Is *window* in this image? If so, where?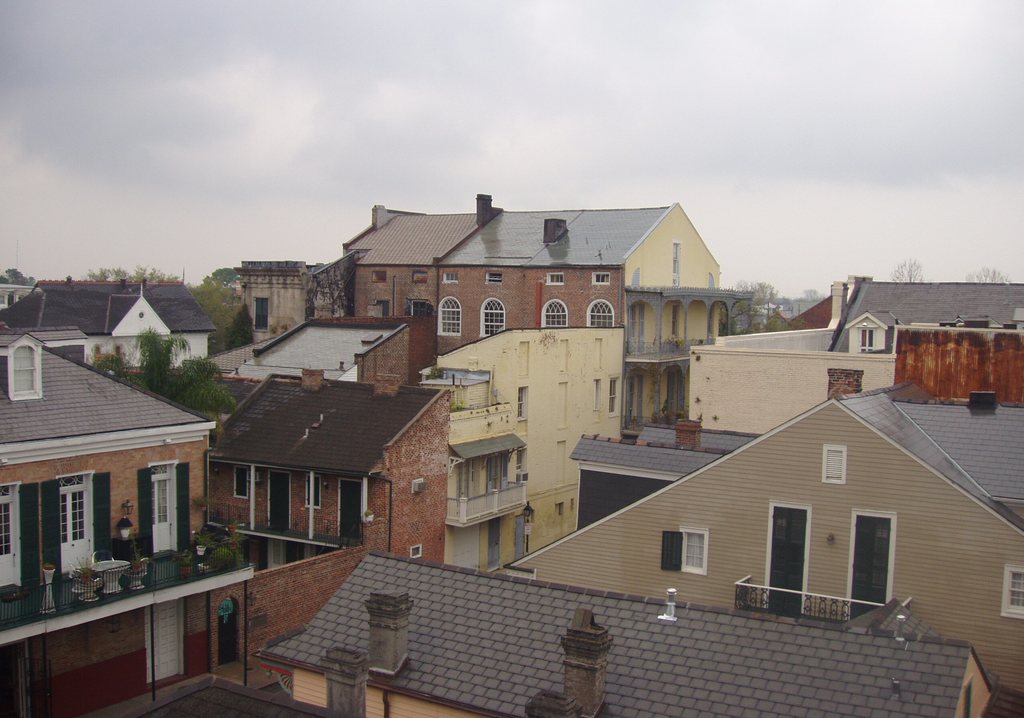
Yes, at <bbox>591, 379, 601, 411</bbox>.
